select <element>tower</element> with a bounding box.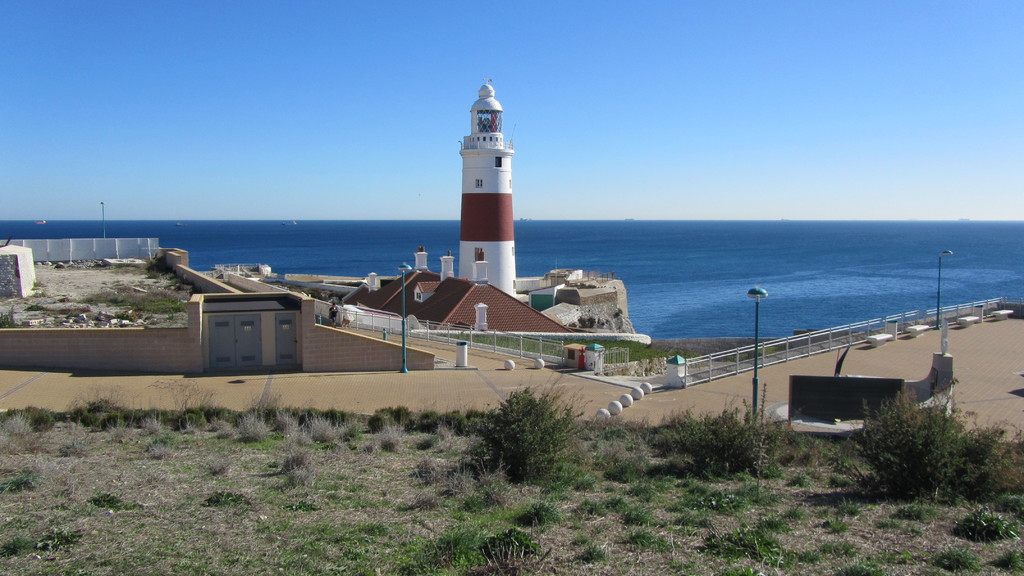
426/84/536/285.
